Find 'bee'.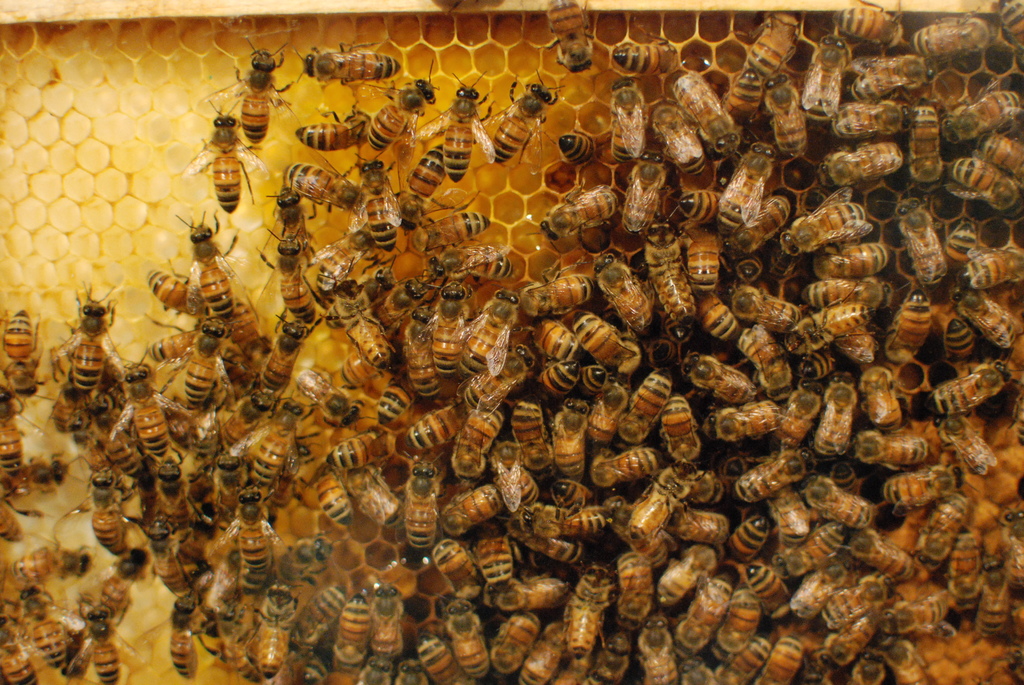
bbox=(420, 71, 499, 189).
